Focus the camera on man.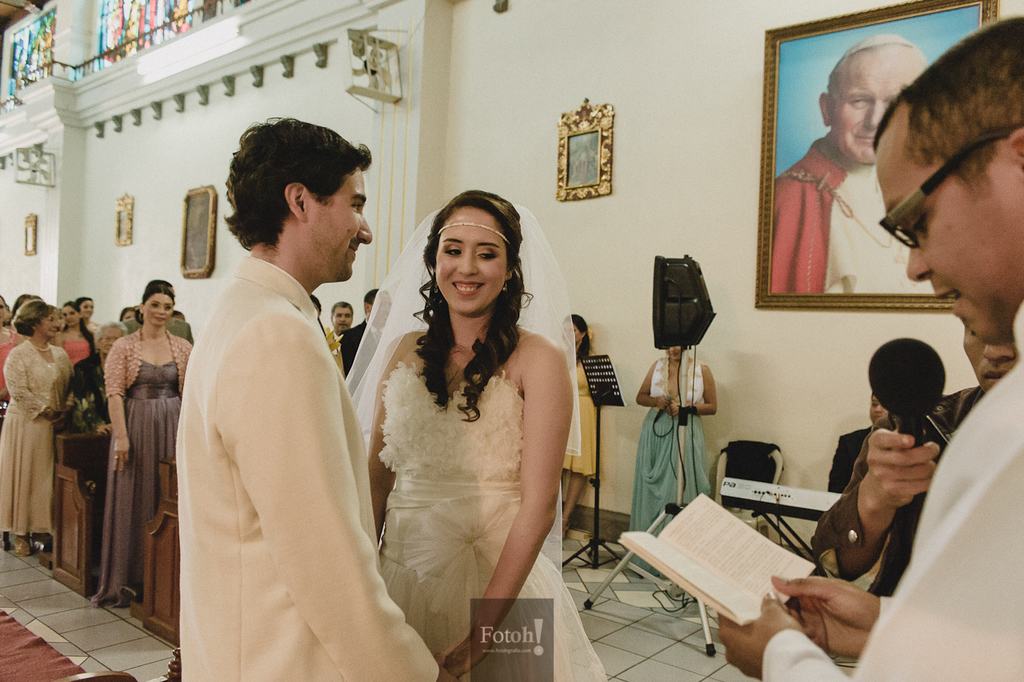
Focus region: region(158, 110, 406, 665).
